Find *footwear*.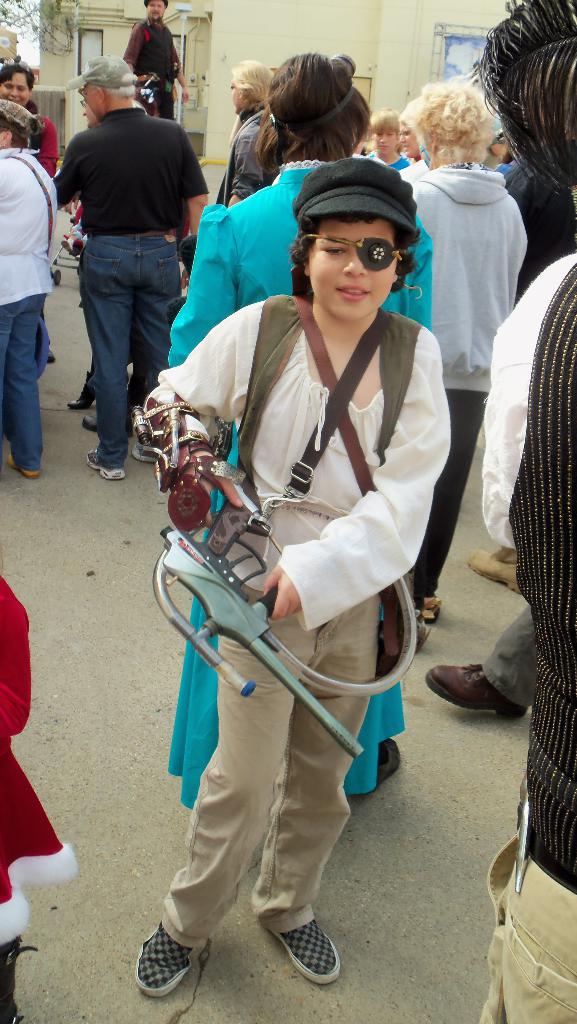
pyautogui.locateOnScreen(86, 422, 100, 442).
